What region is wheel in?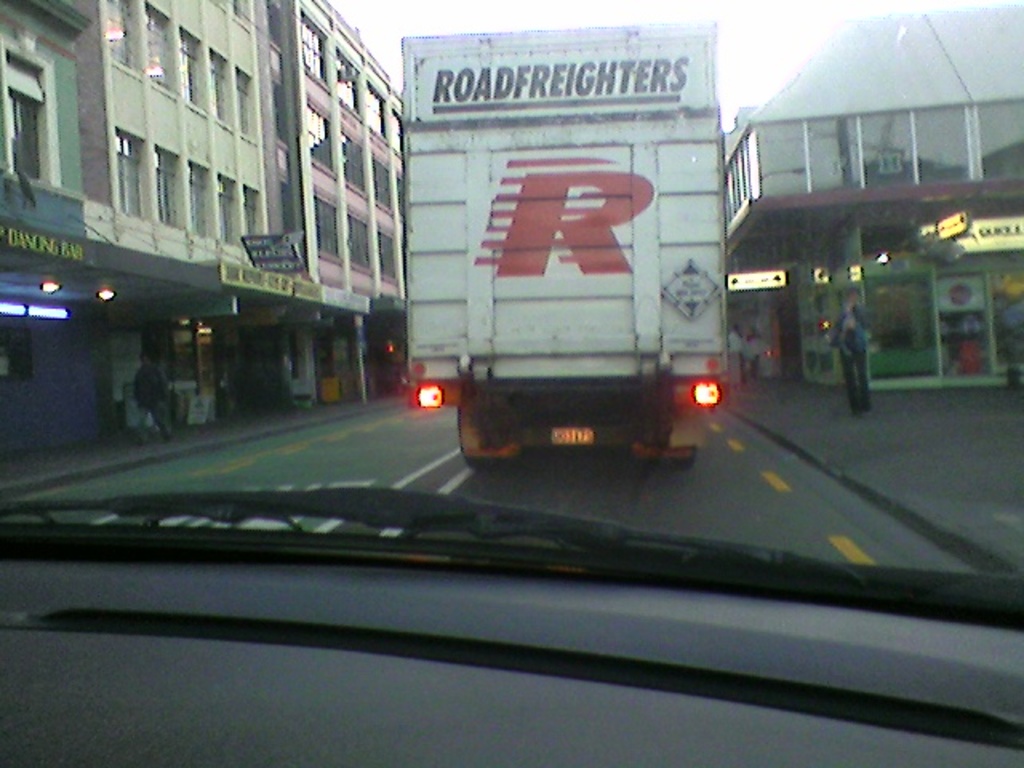
634 448 698 470.
